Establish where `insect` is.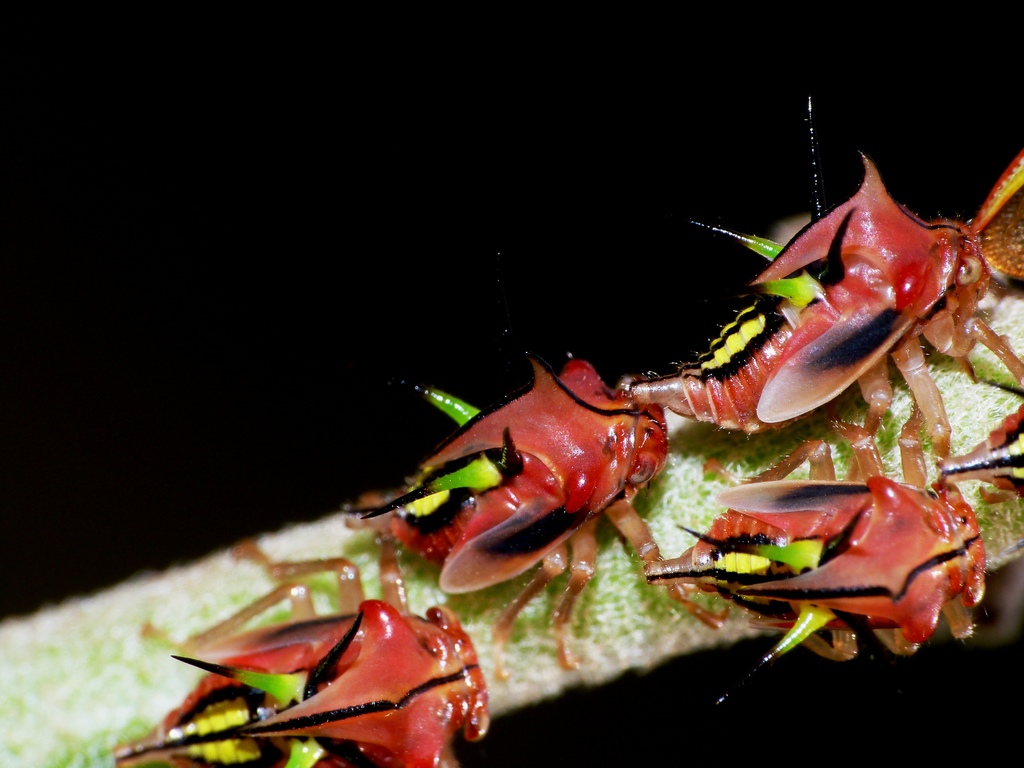
Established at <region>646, 390, 1023, 702</region>.
